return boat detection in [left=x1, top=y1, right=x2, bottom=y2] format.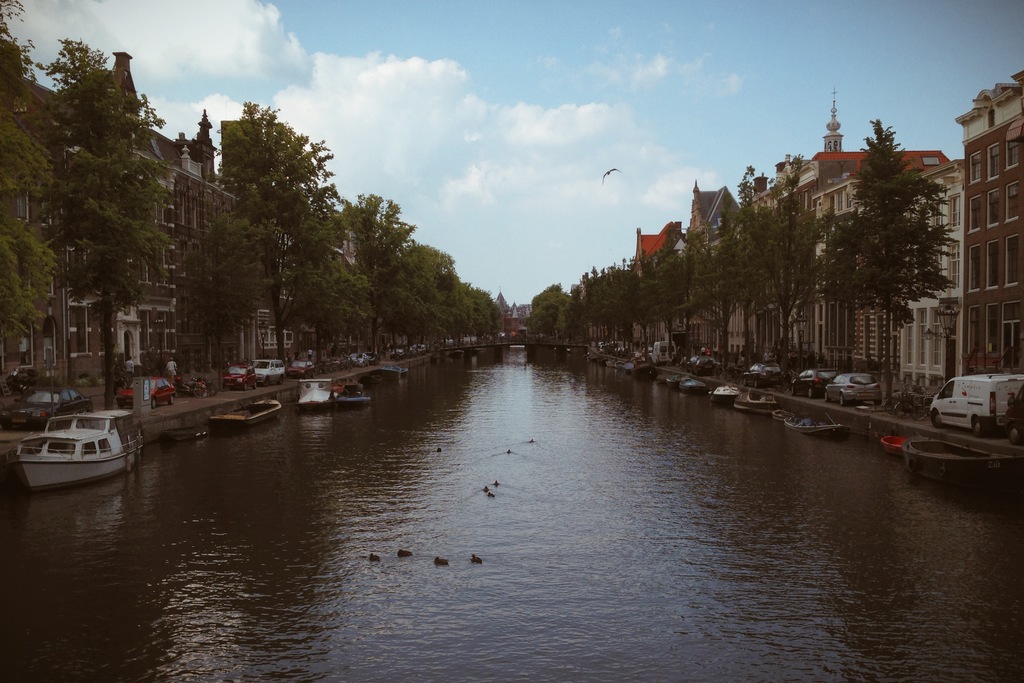
[left=381, top=363, right=401, bottom=380].
